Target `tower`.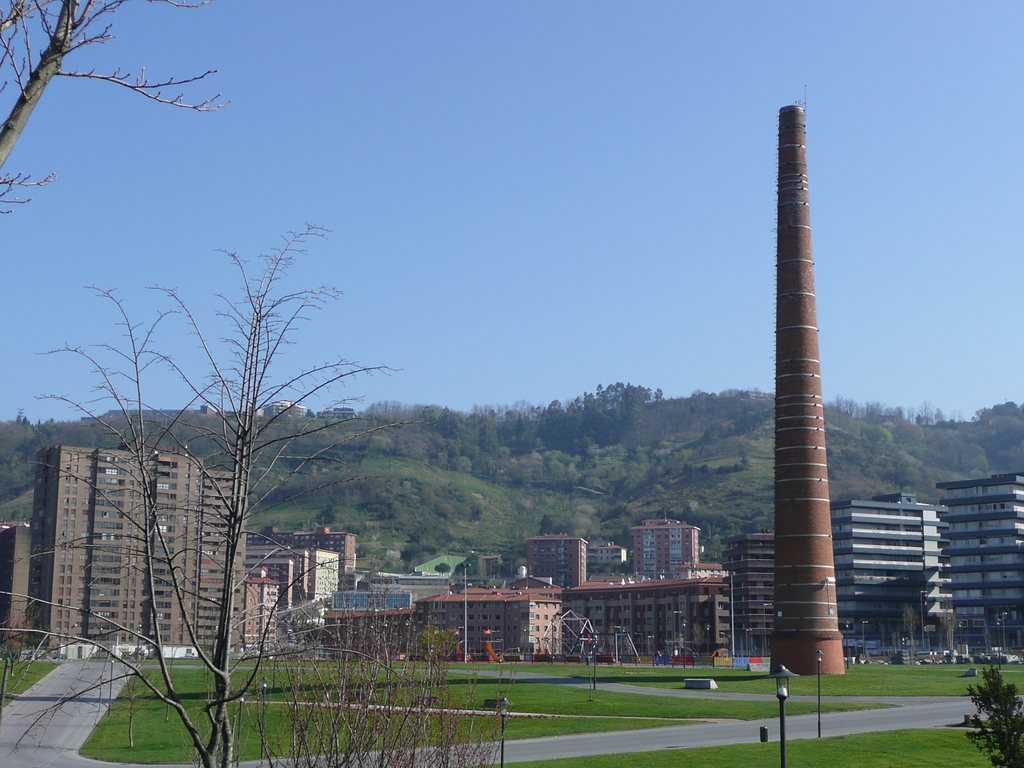
Target region: 942/468/1023/624.
